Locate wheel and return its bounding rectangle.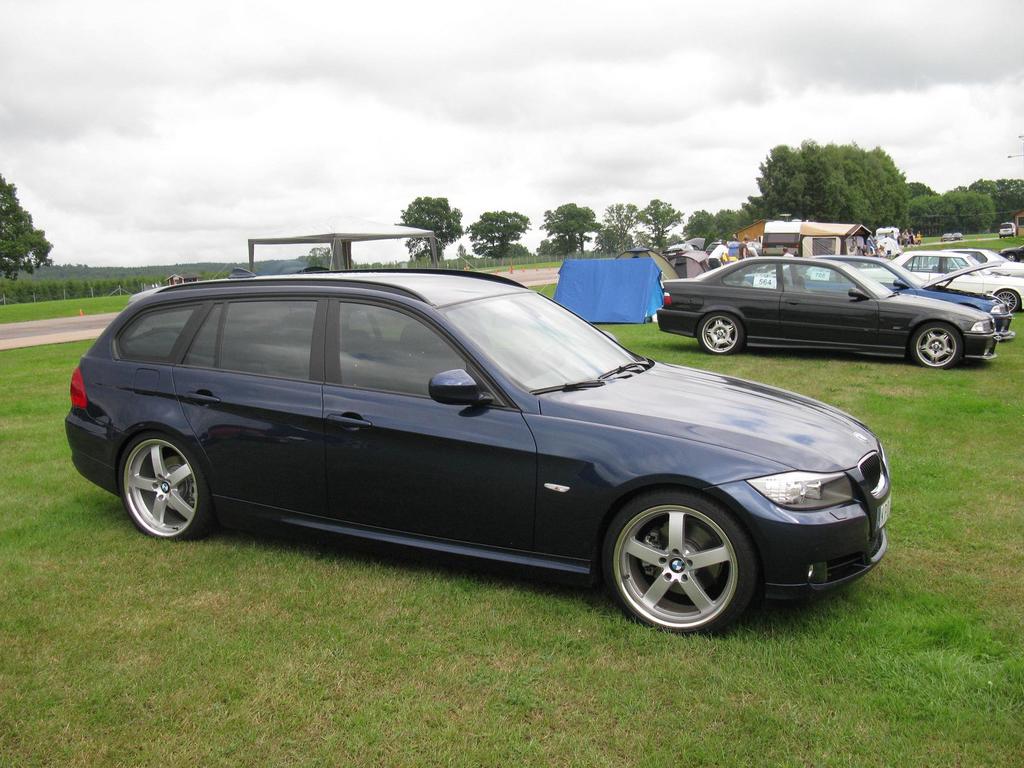
detection(993, 289, 1023, 312).
